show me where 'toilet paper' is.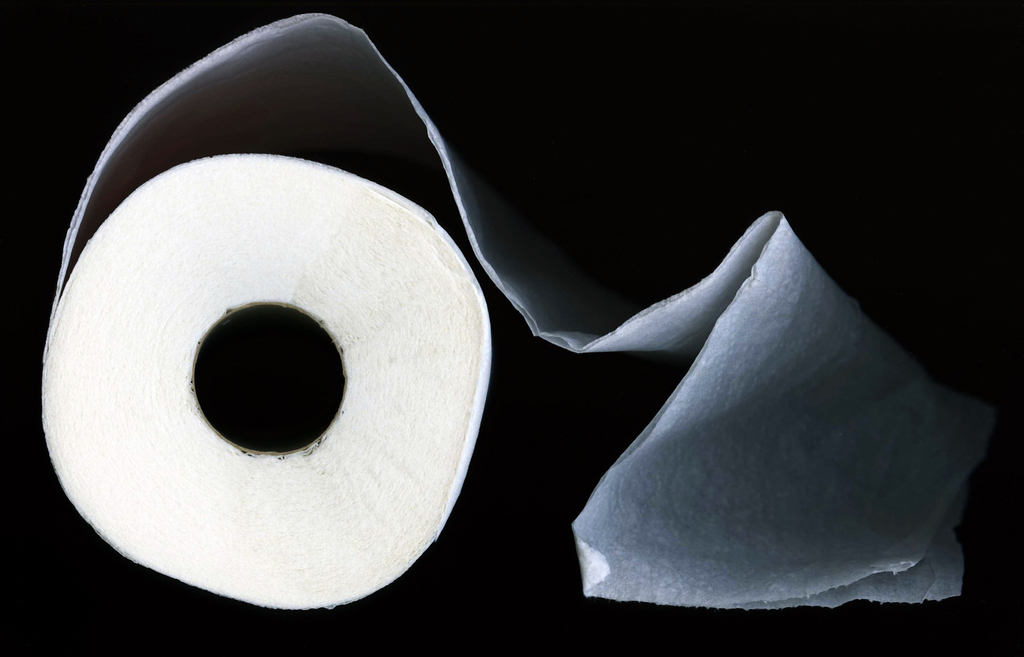
'toilet paper' is at [x1=38, y1=7, x2=1009, y2=618].
